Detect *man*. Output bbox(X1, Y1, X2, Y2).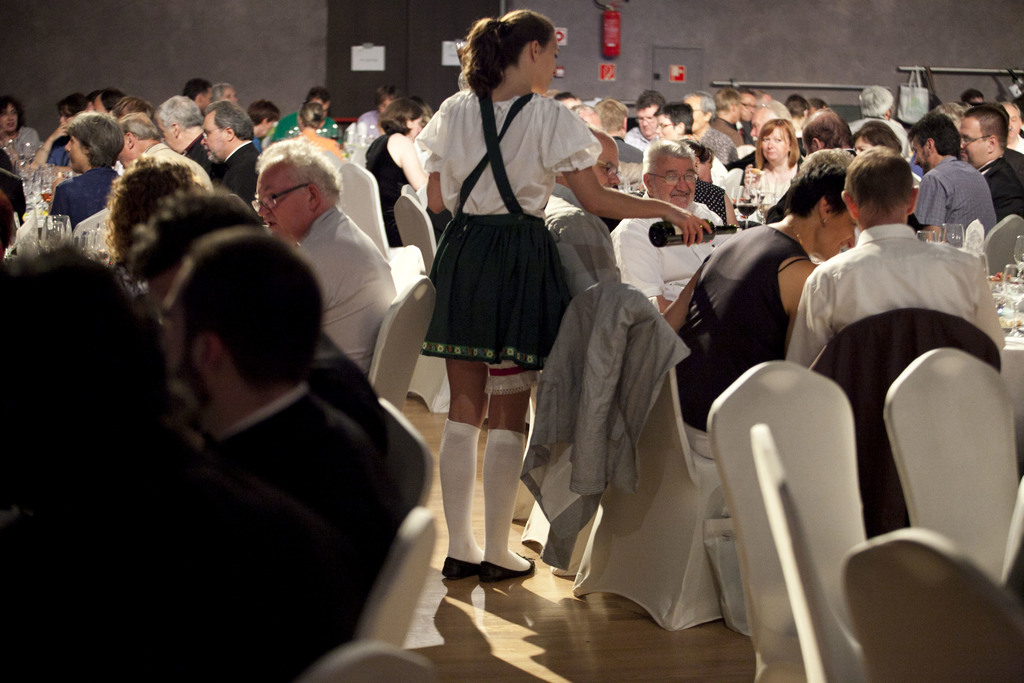
bbox(624, 88, 668, 142).
